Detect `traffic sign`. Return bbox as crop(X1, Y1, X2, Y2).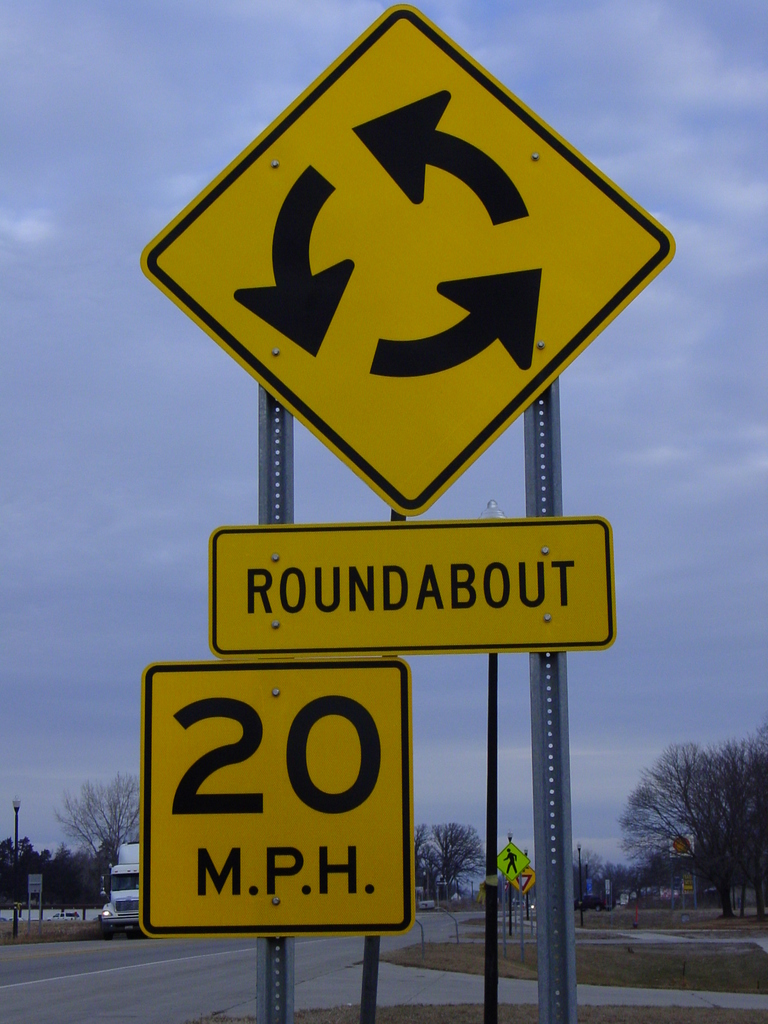
crop(137, 6, 672, 516).
